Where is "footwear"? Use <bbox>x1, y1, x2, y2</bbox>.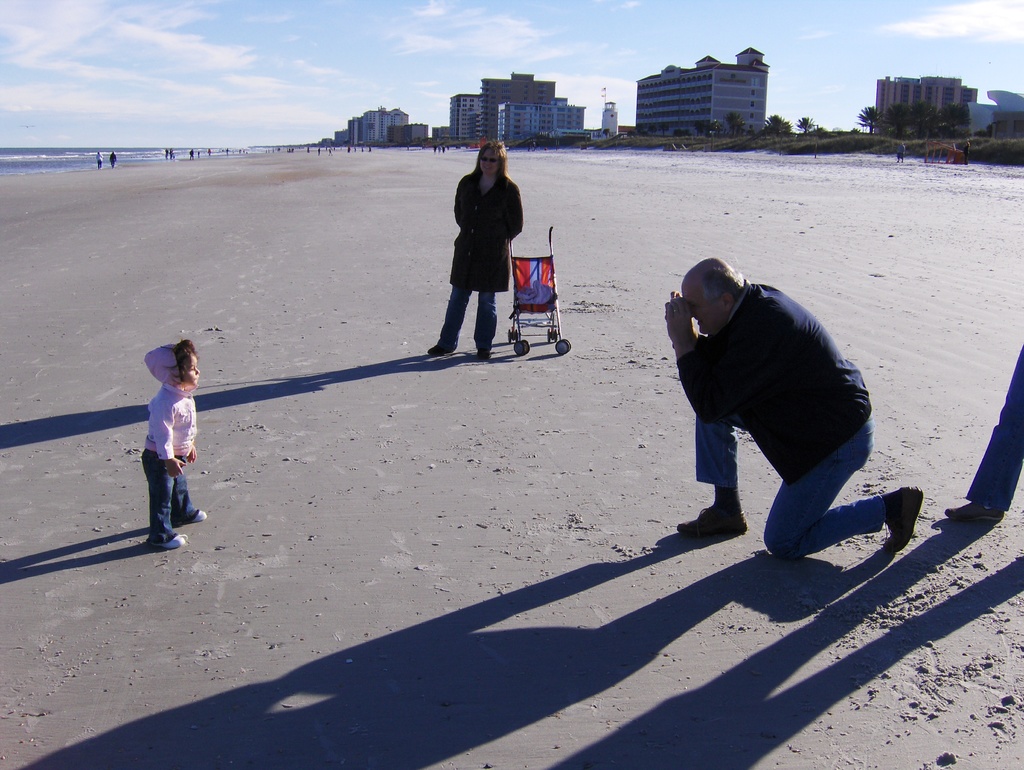
<bbox>947, 501, 1007, 524</bbox>.
